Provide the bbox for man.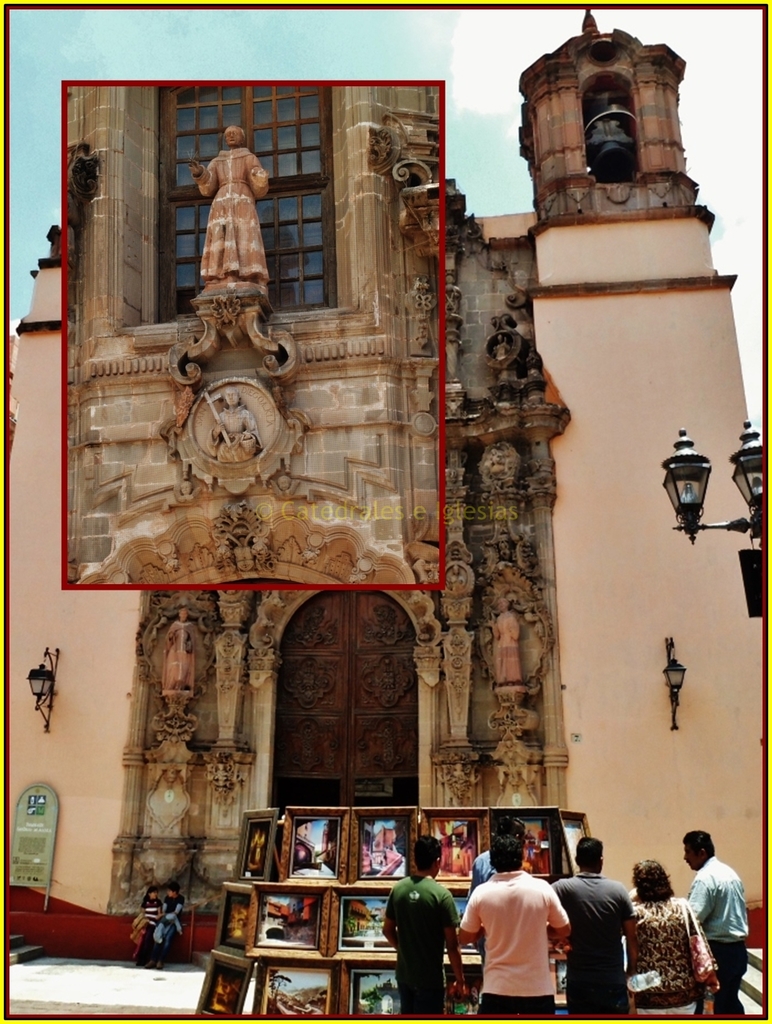
[382,830,466,1012].
